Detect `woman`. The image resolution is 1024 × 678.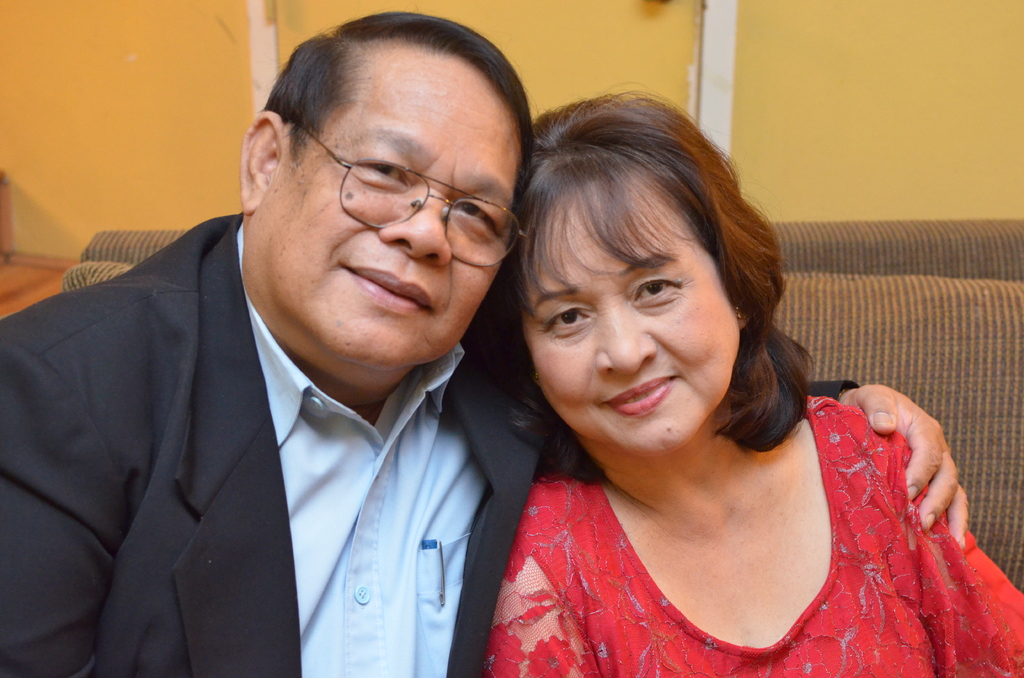
467/86/1023/677.
